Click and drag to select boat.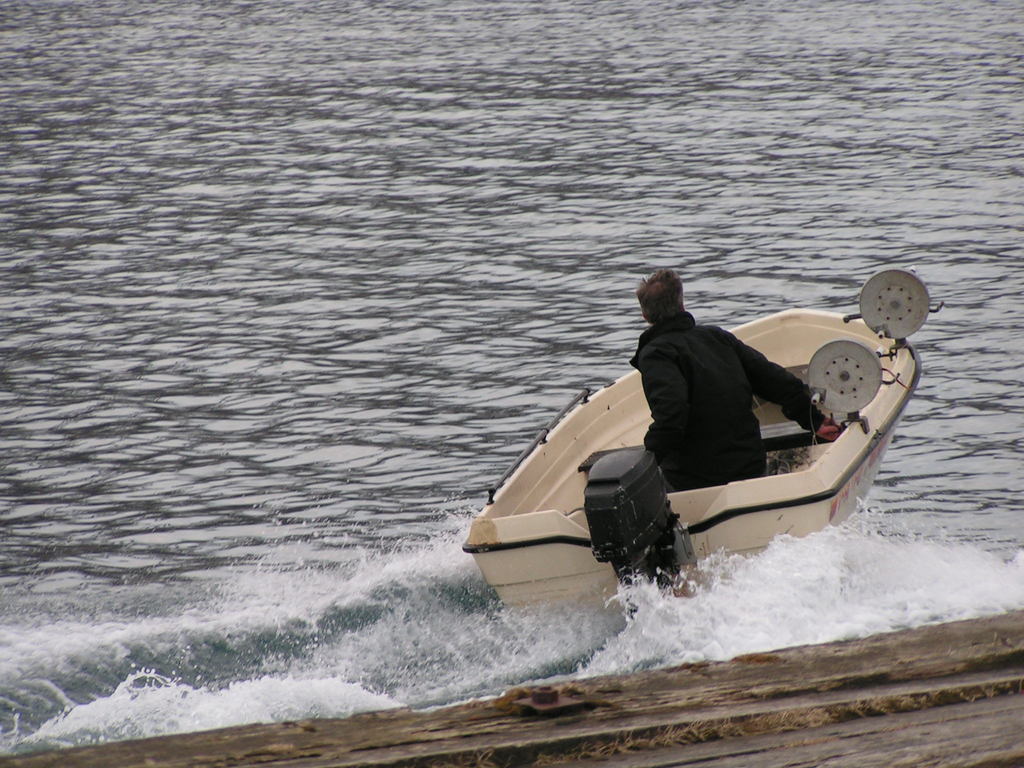
Selection: bbox=(456, 292, 902, 618).
